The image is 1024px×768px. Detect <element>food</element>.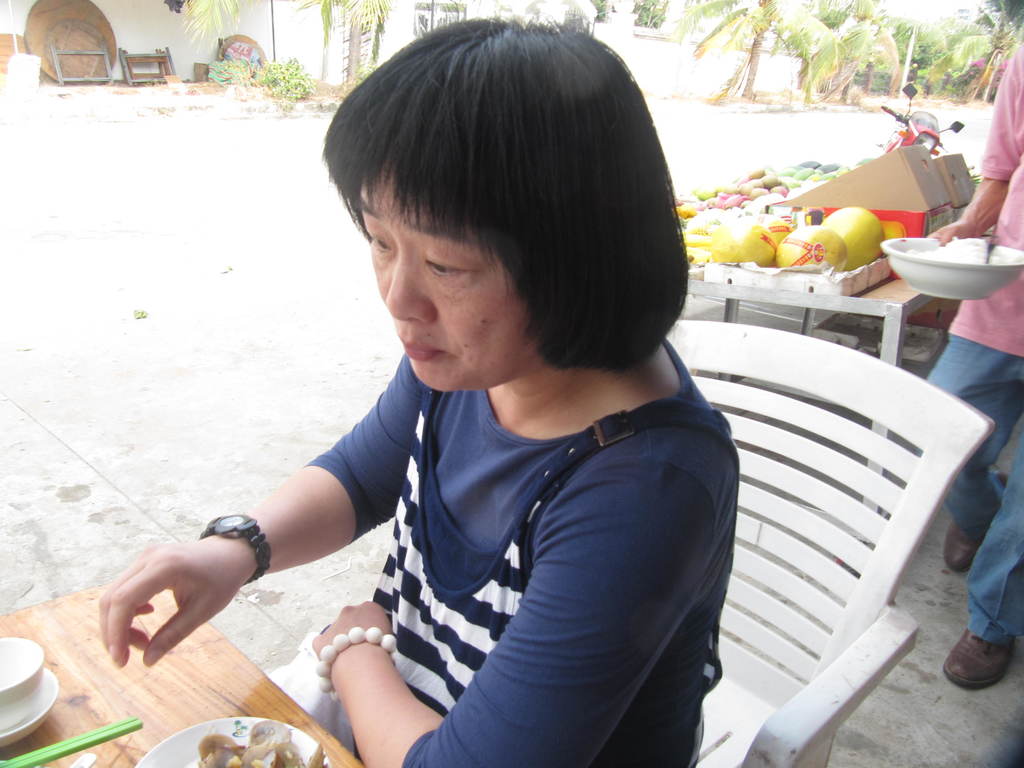
Detection: [749,209,794,242].
